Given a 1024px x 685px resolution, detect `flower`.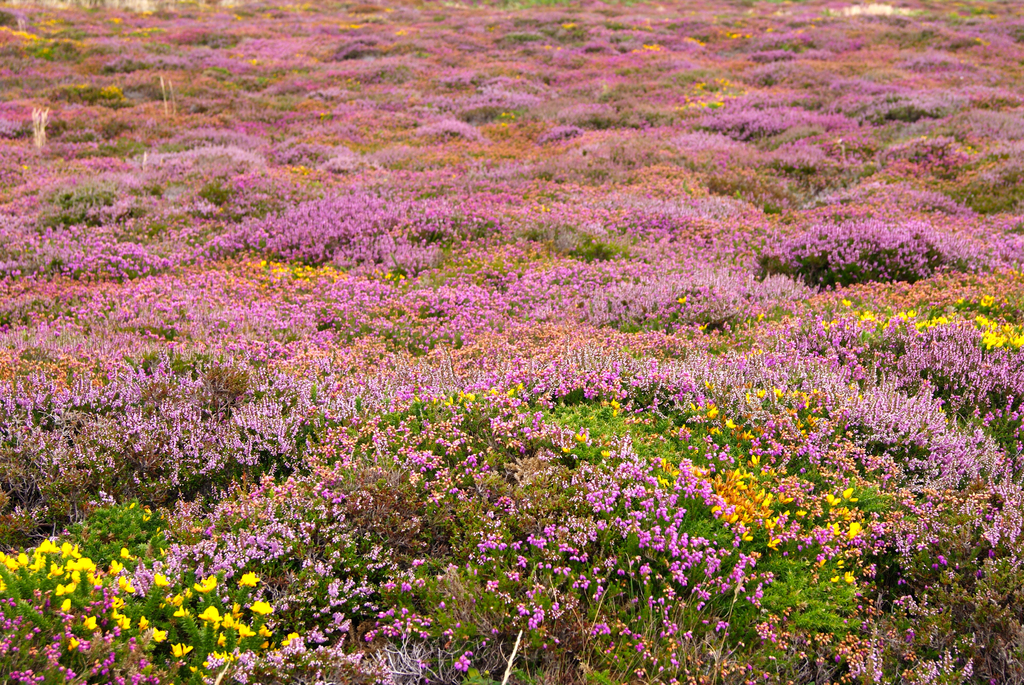
detection(181, 576, 221, 594).
